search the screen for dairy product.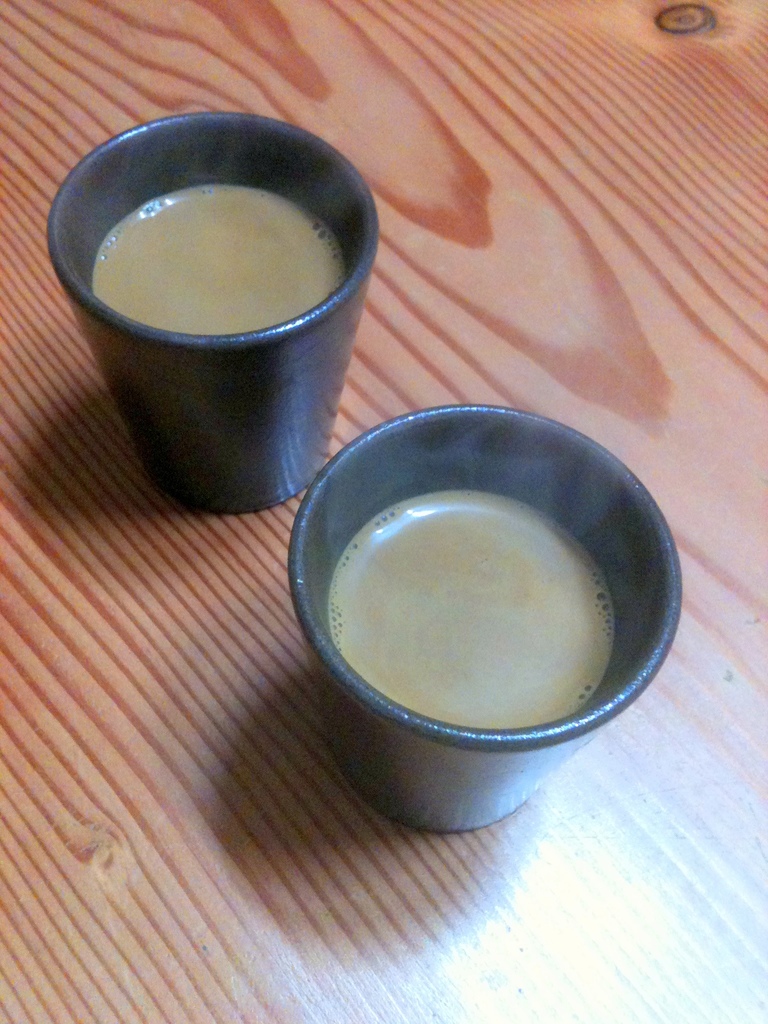
Found at <box>332,490,616,729</box>.
